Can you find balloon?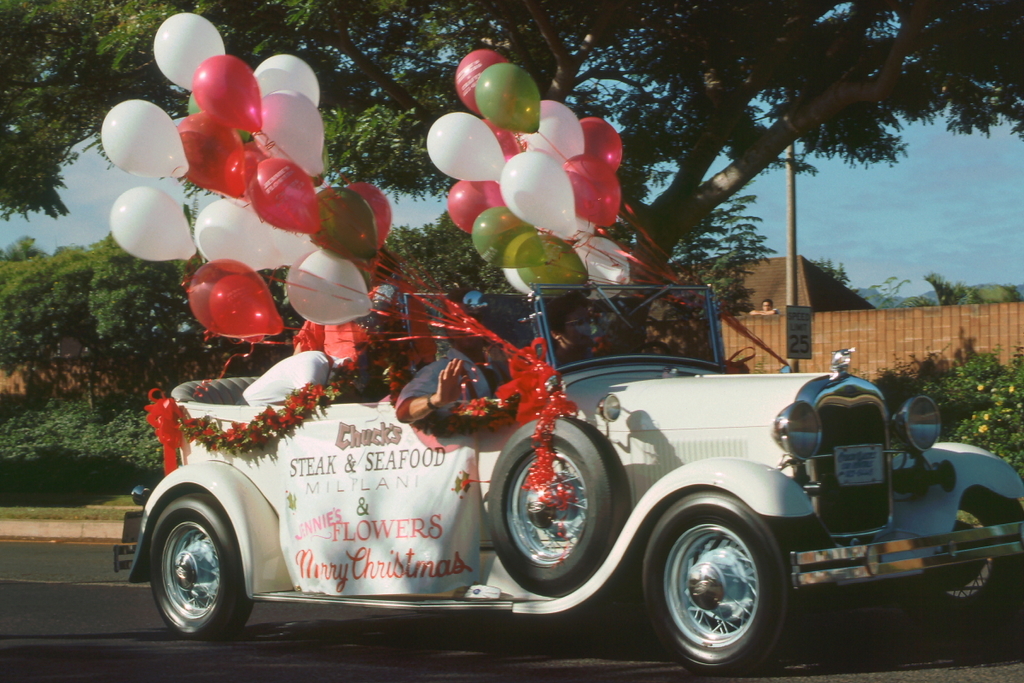
Yes, bounding box: detection(453, 49, 509, 110).
